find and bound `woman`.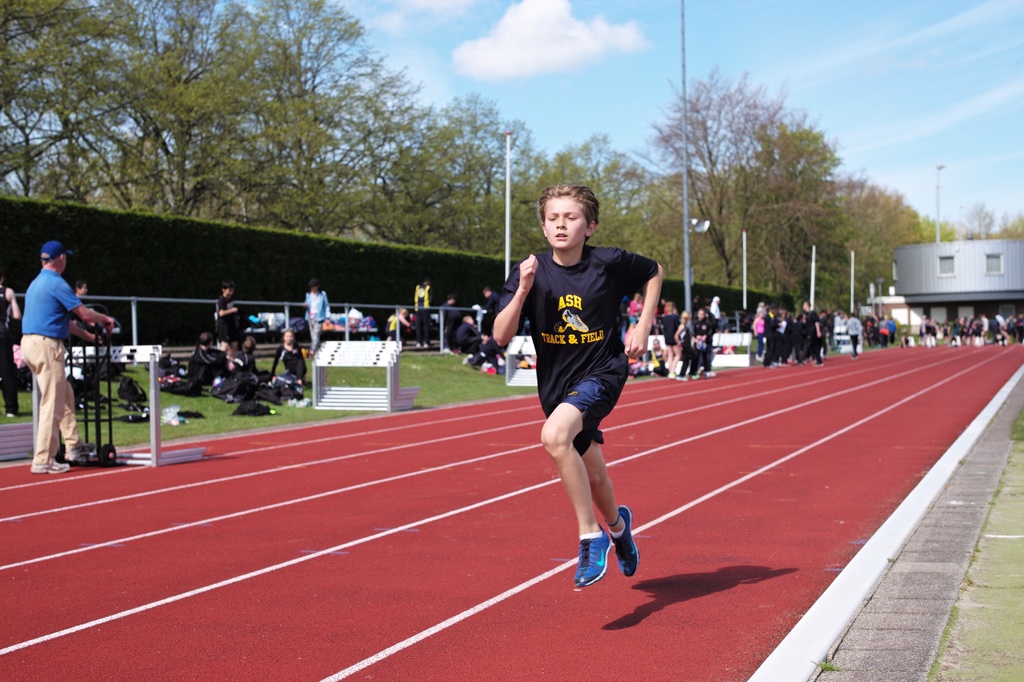
Bound: left=689, top=306, right=708, bottom=379.
